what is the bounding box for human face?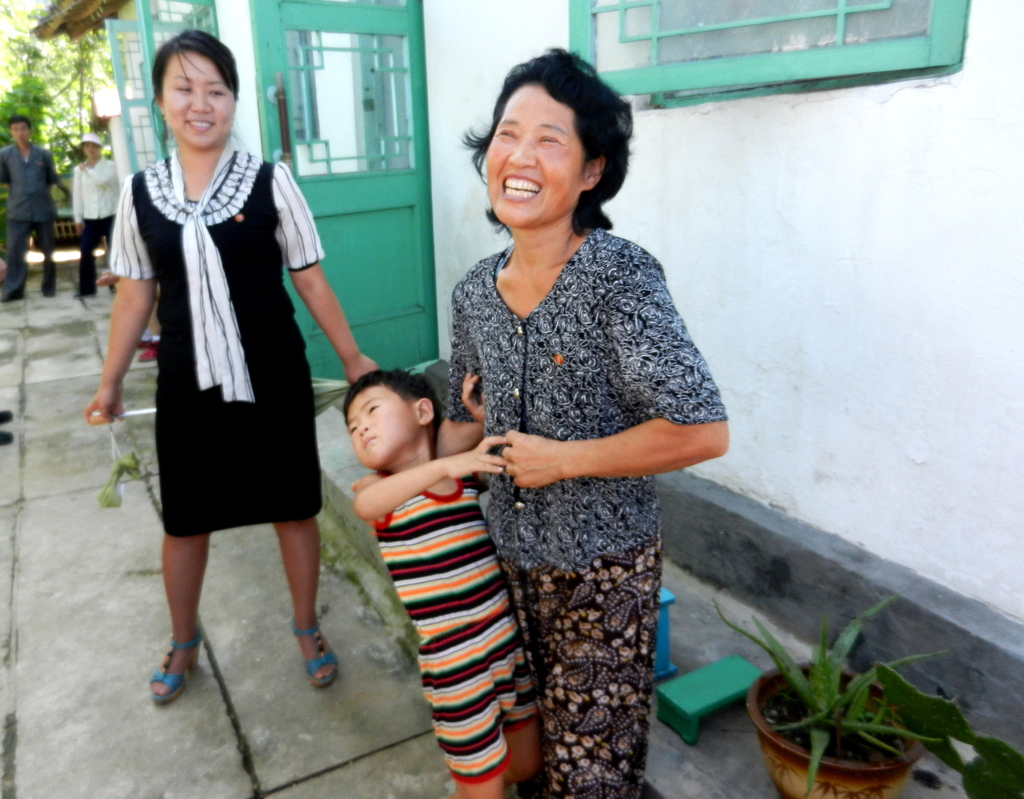
[x1=347, y1=390, x2=412, y2=467].
